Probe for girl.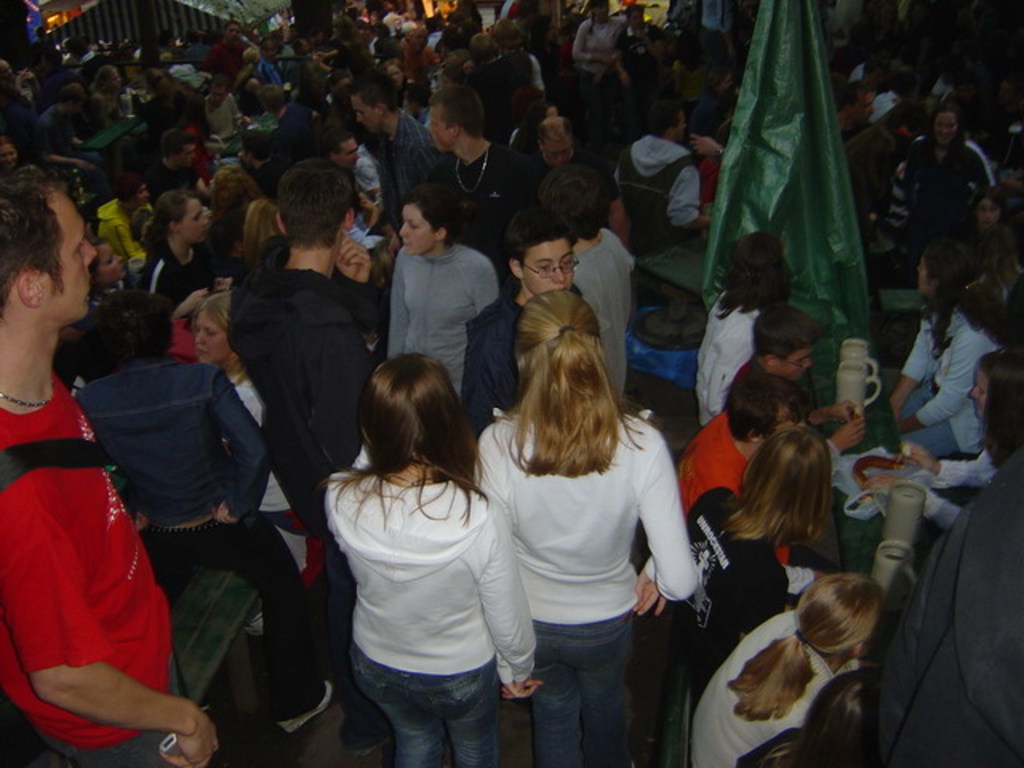
Probe result: locate(861, 347, 1022, 525).
